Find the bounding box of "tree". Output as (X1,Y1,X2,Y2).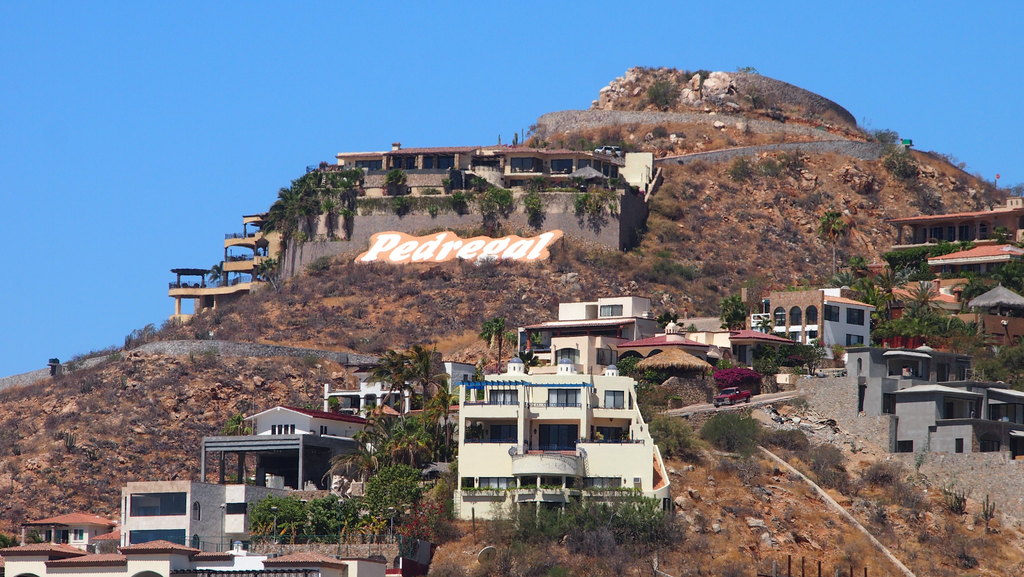
(243,164,348,245).
